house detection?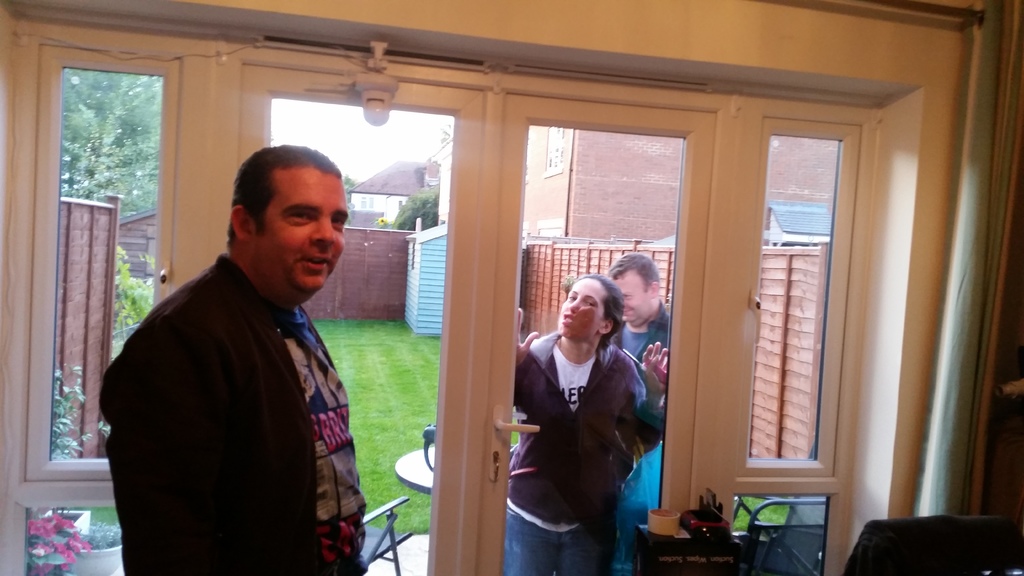
[left=420, top=127, right=840, bottom=333]
